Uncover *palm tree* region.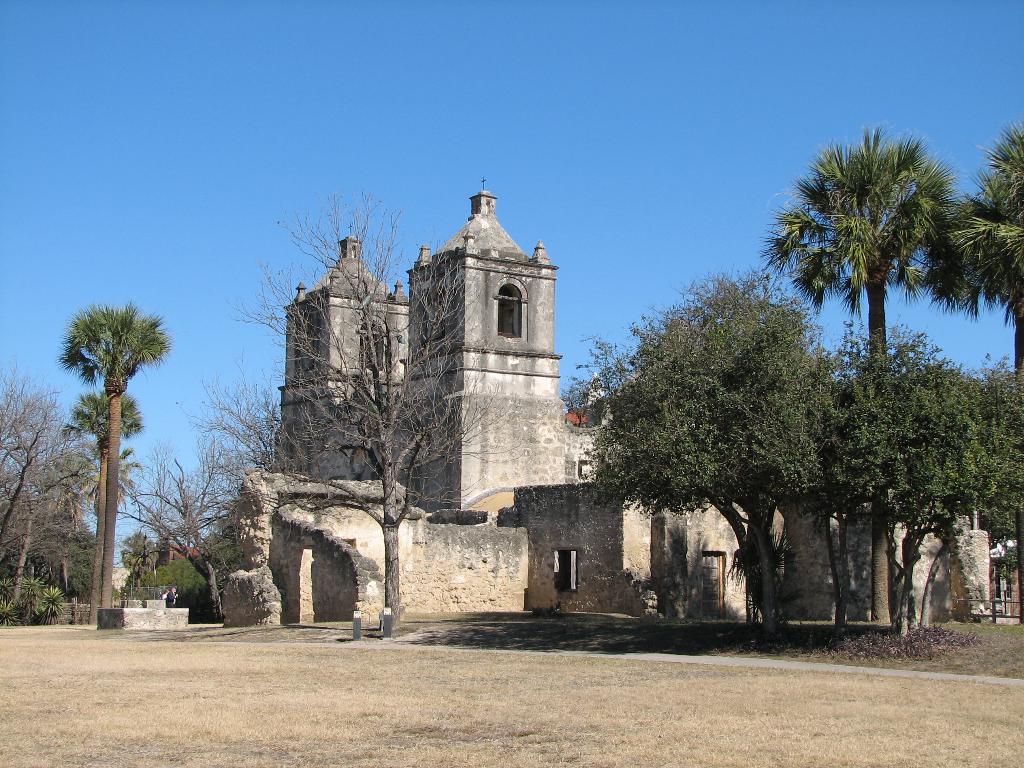
Uncovered: pyautogui.locateOnScreen(65, 385, 145, 620).
